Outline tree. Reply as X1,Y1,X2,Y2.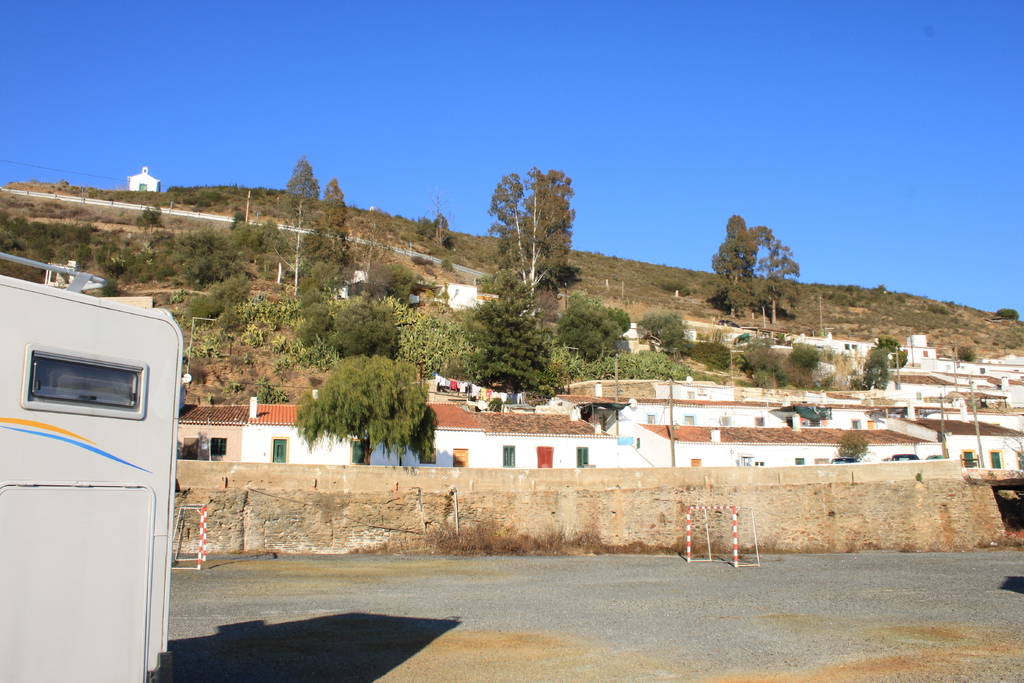
636,311,691,360.
